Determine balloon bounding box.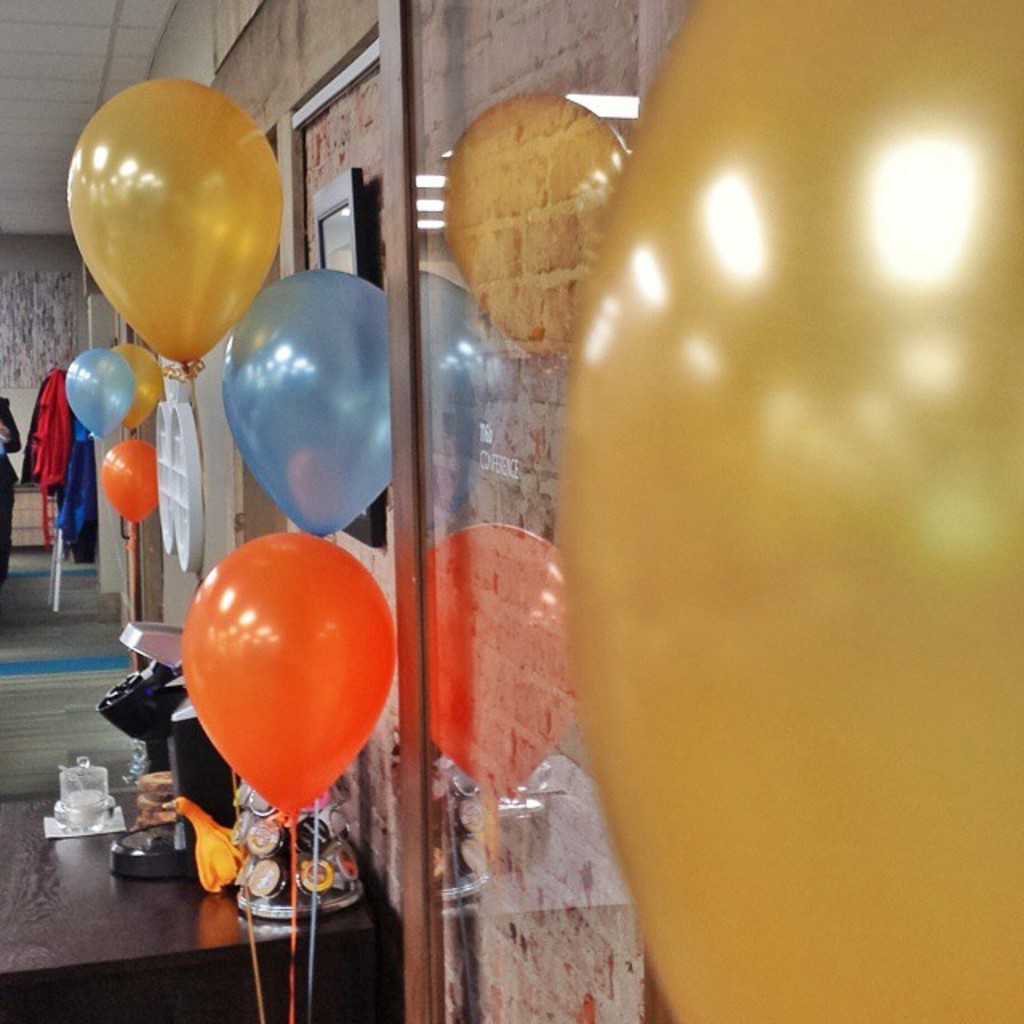
Determined: detection(179, 531, 400, 829).
